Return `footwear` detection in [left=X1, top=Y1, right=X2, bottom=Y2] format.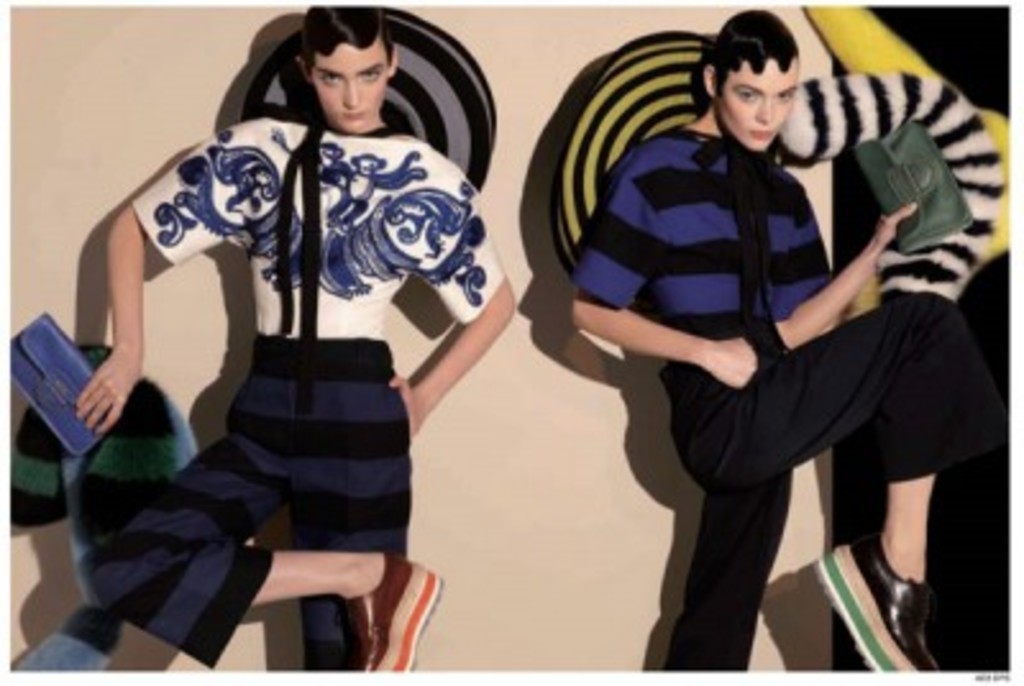
[left=338, top=553, right=445, bottom=671].
